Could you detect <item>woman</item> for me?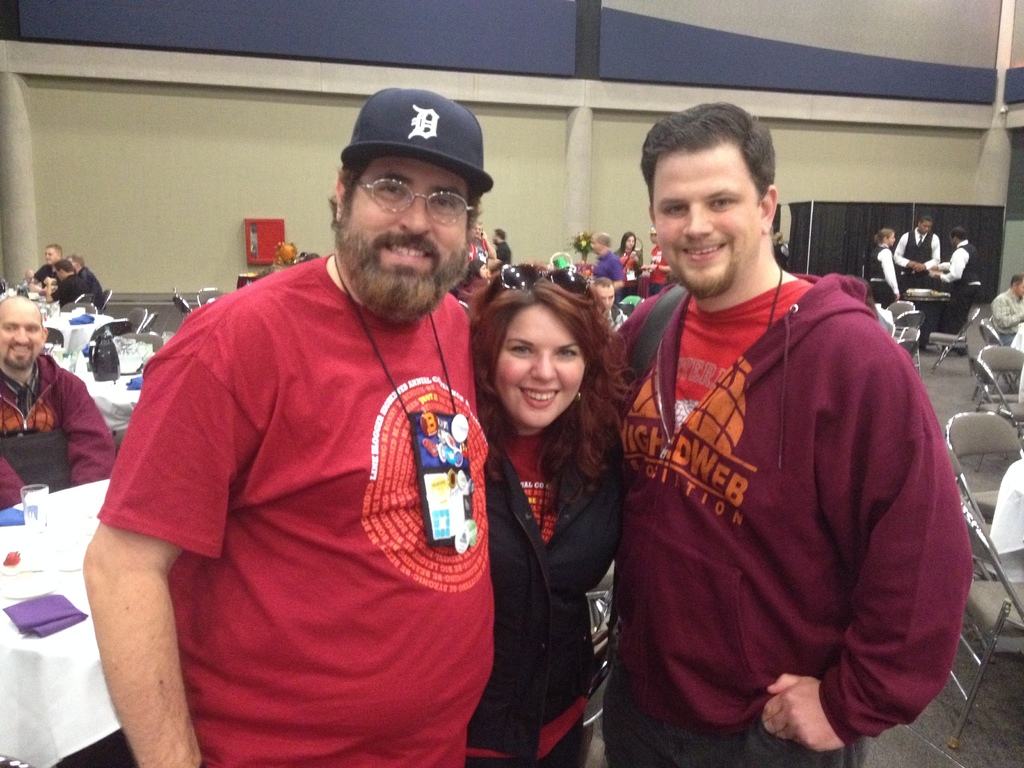
Detection result: {"x1": 771, "y1": 233, "x2": 790, "y2": 270}.
